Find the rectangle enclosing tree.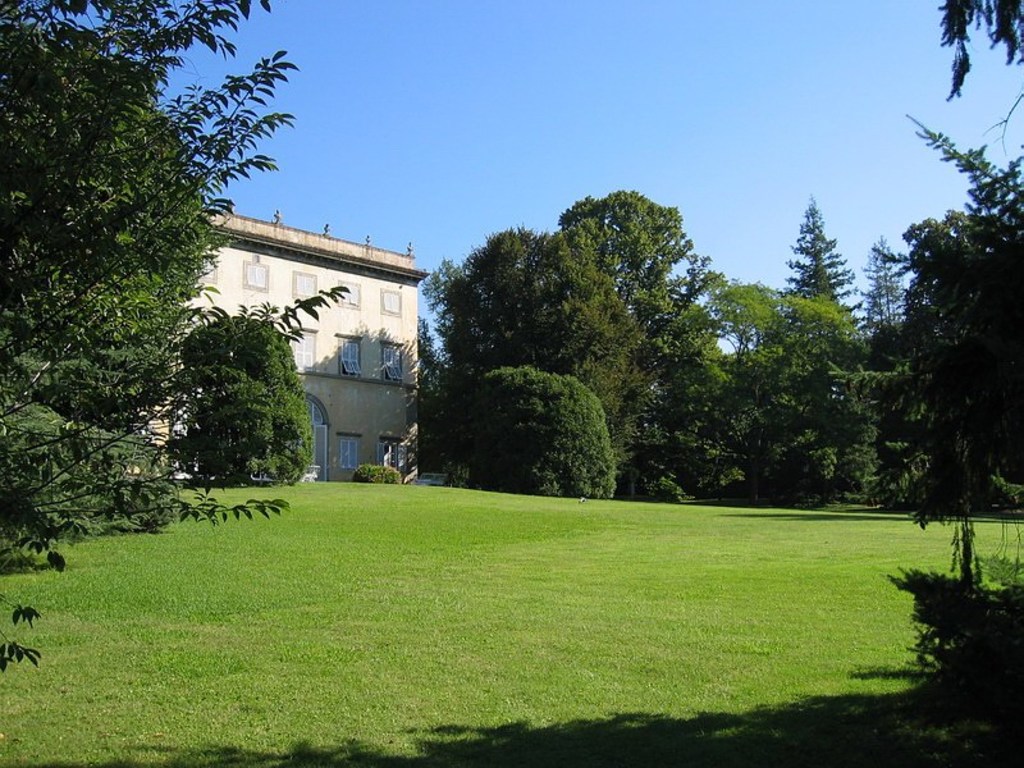
select_region(567, 189, 727, 404).
